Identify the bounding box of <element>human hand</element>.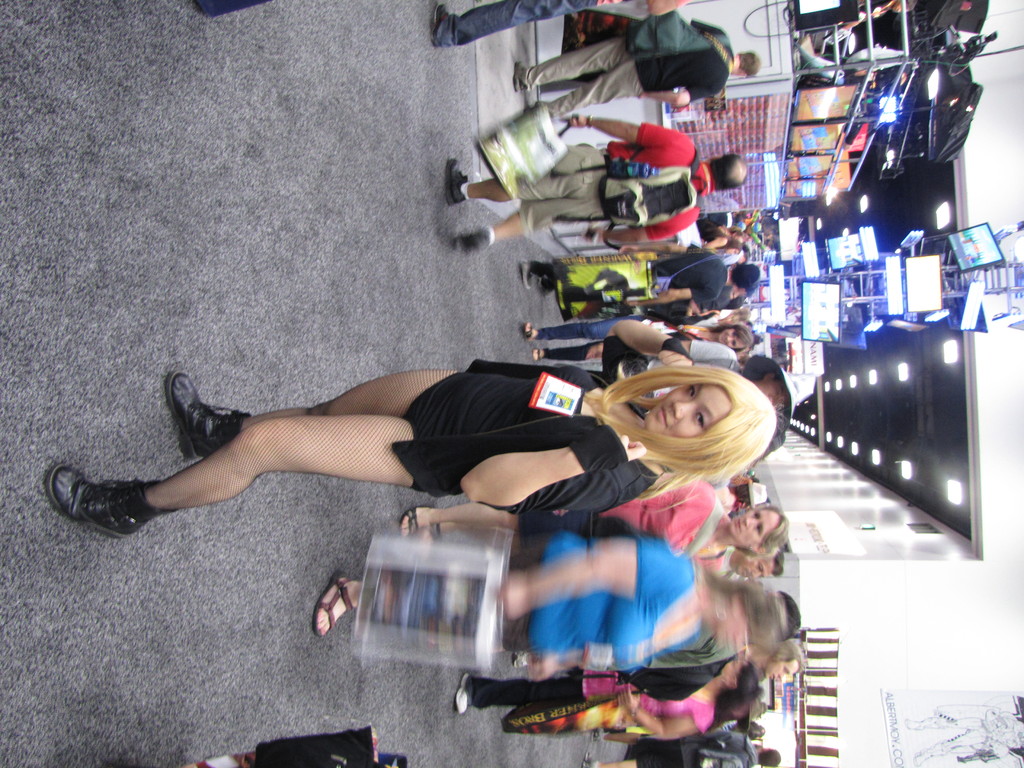
(x1=526, y1=657, x2=556, y2=684).
